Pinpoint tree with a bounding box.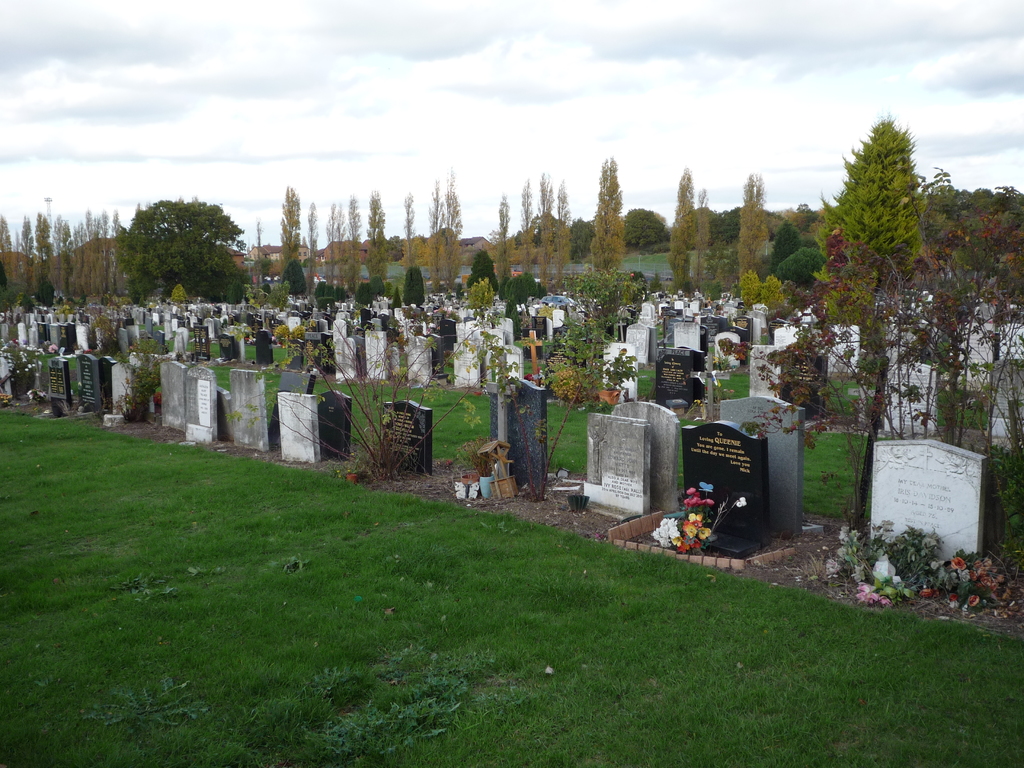
detection(500, 193, 522, 290).
